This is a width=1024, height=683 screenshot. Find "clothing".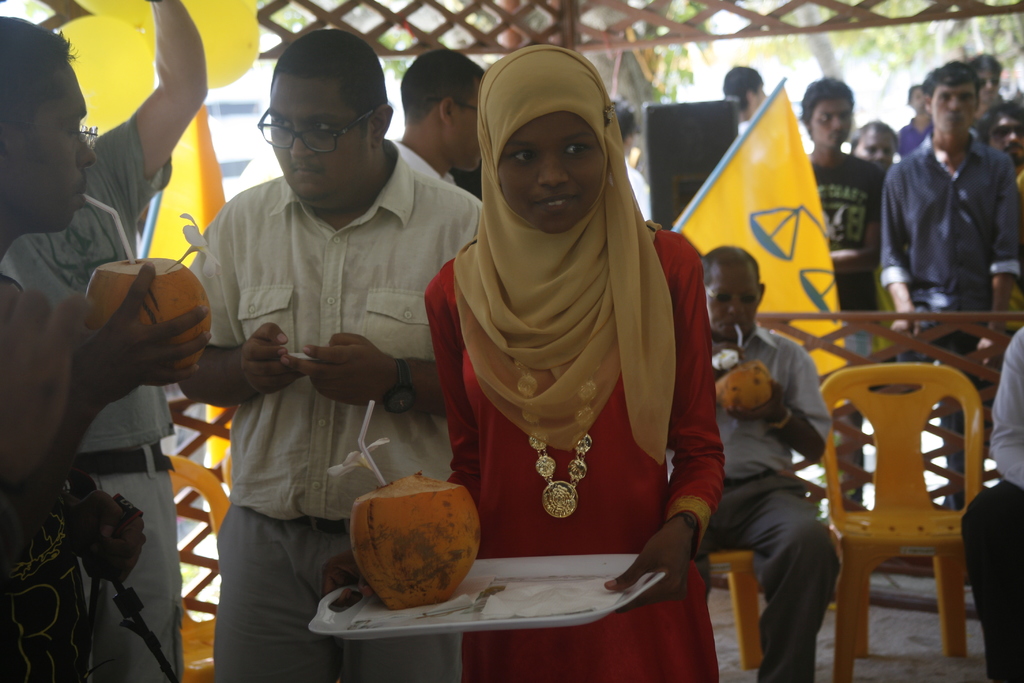
Bounding box: bbox=(968, 334, 1023, 682).
